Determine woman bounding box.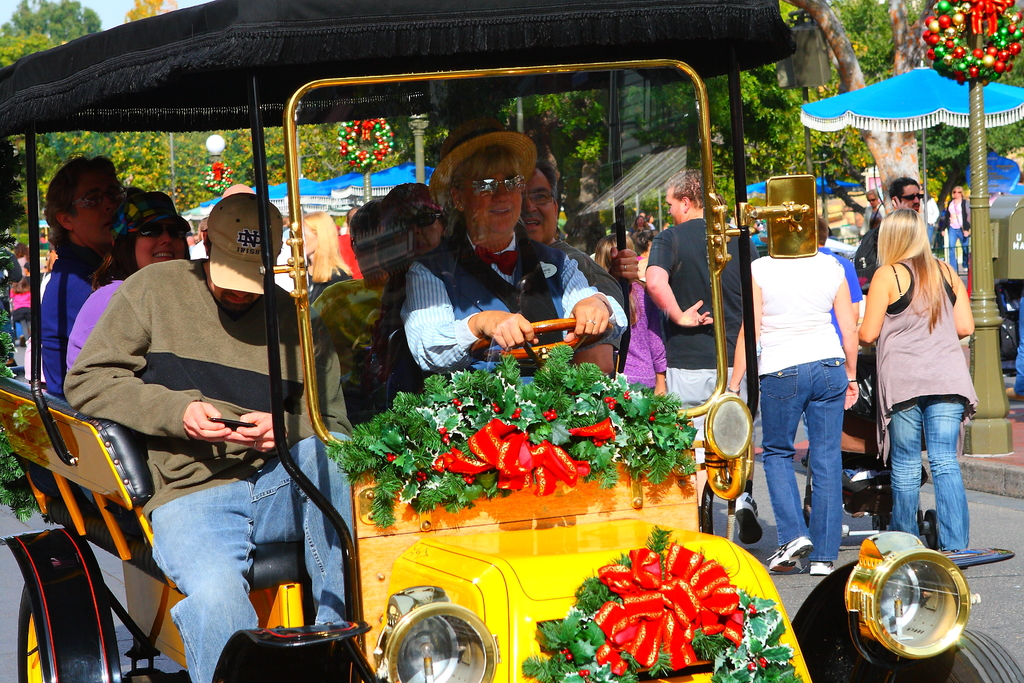
Determined: [left=844, top=202, right=975, bottom=555].
